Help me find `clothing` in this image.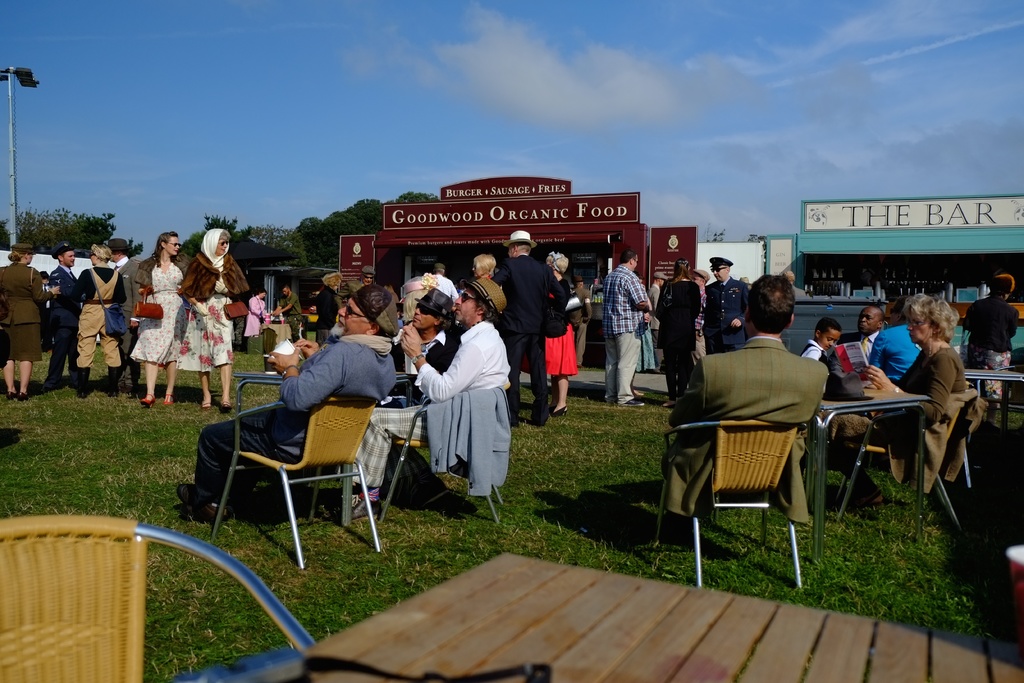
Found it: left=133, top=259, right=199, bottom=371.
